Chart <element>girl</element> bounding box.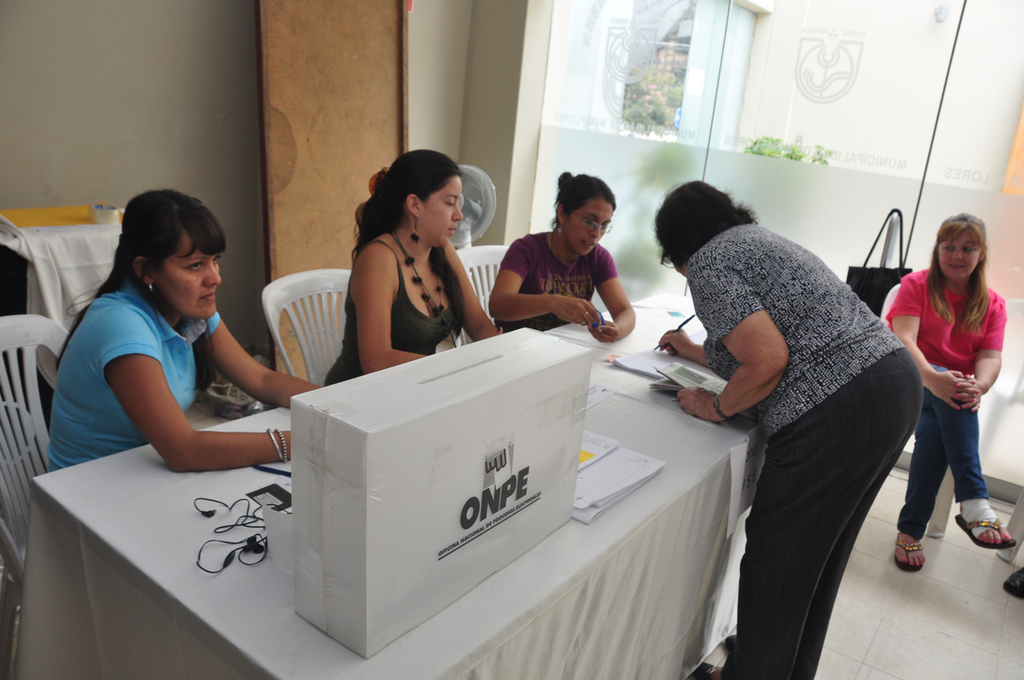
Charted: bbox=(885, 215, 1011, 570).
